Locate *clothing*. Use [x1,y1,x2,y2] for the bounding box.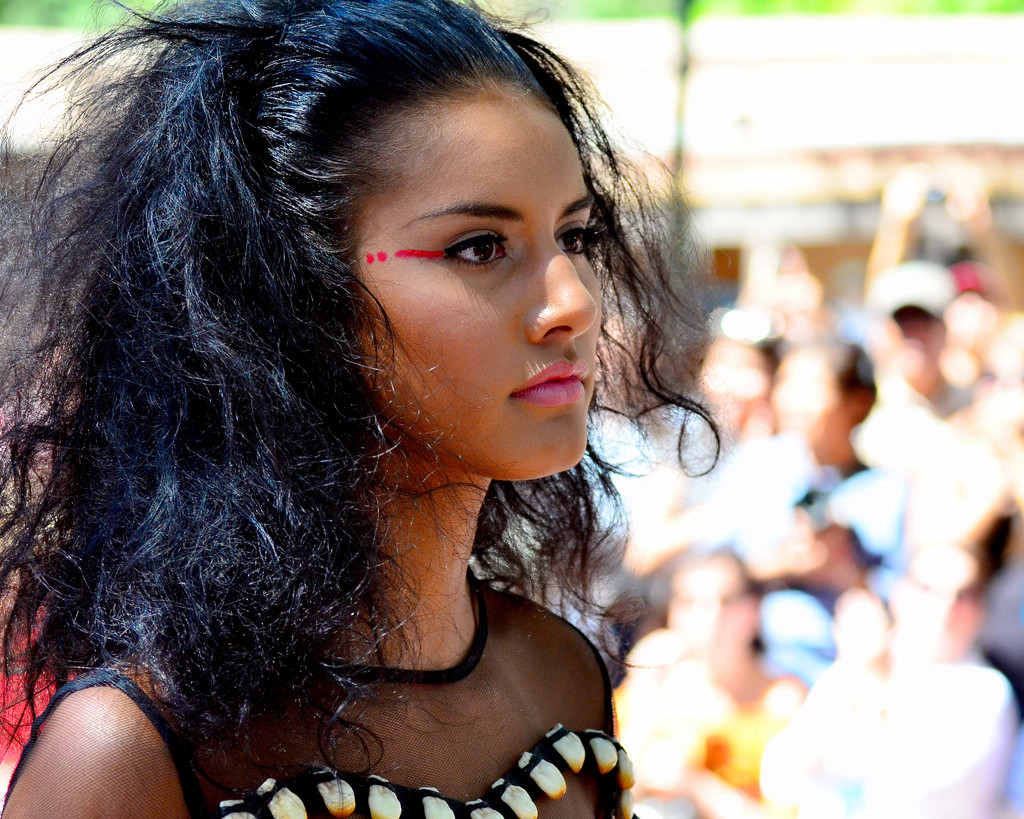
[722,468,892,692].
